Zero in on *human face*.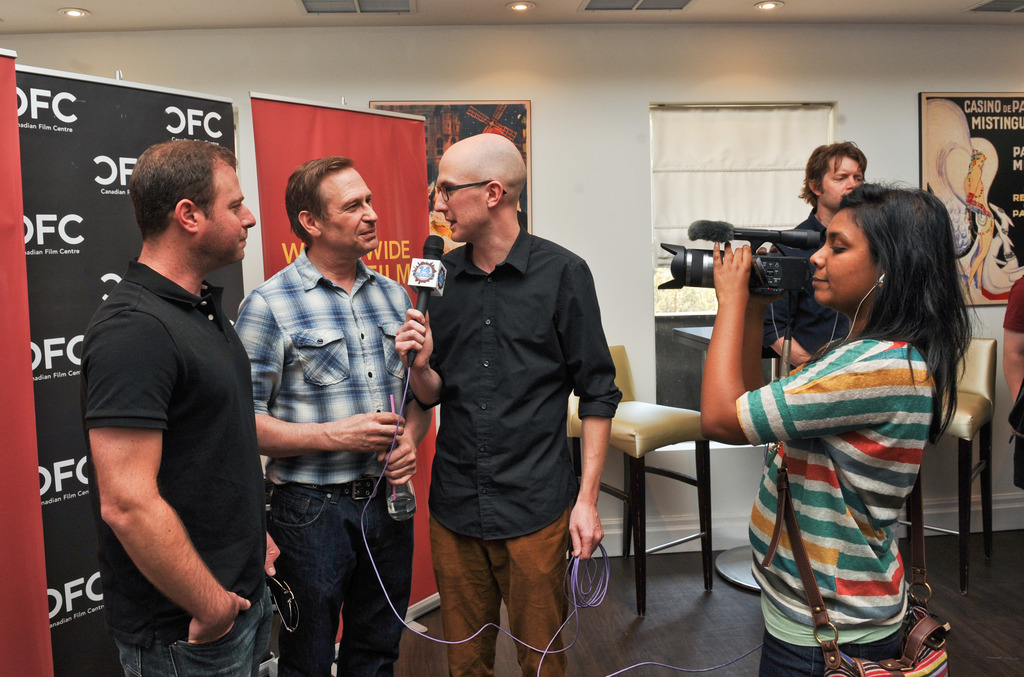
Zeroed in: (x1=808, y1=209, x2=879, y2=306).
